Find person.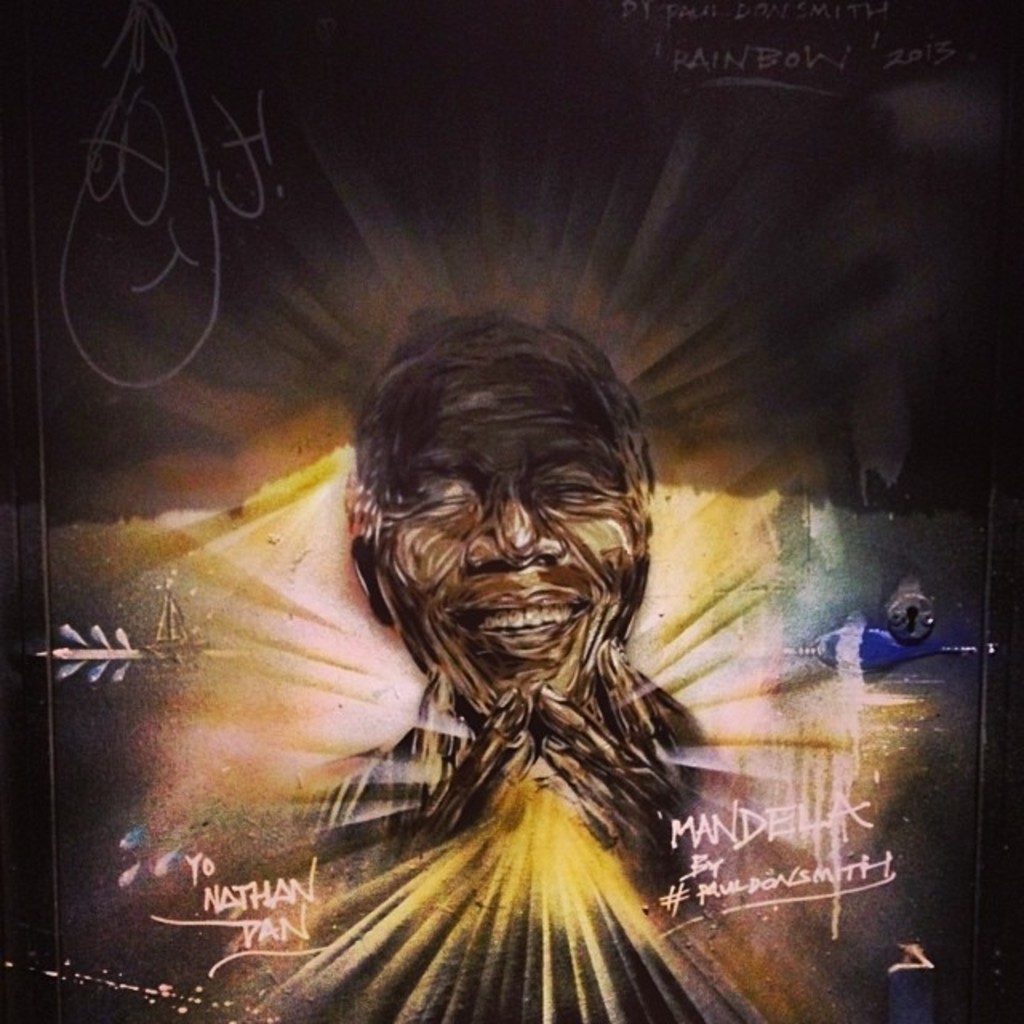
x1=286, y1=293, x2=725, y2=965.
